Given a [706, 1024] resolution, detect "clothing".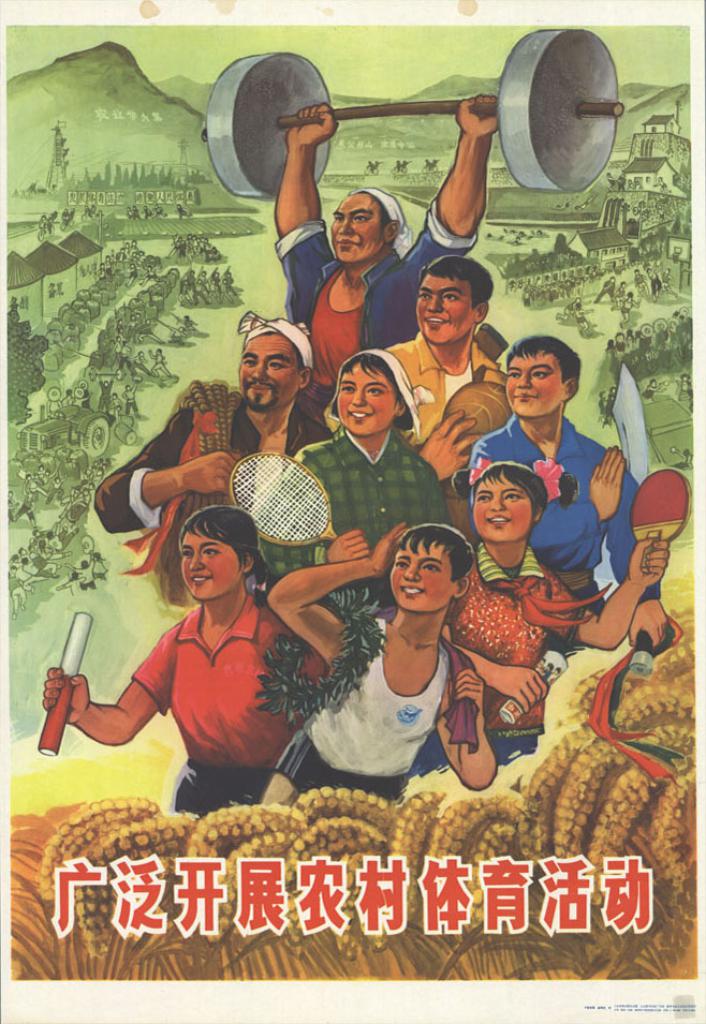
left=131, top=590, right=303, bottom=819.
